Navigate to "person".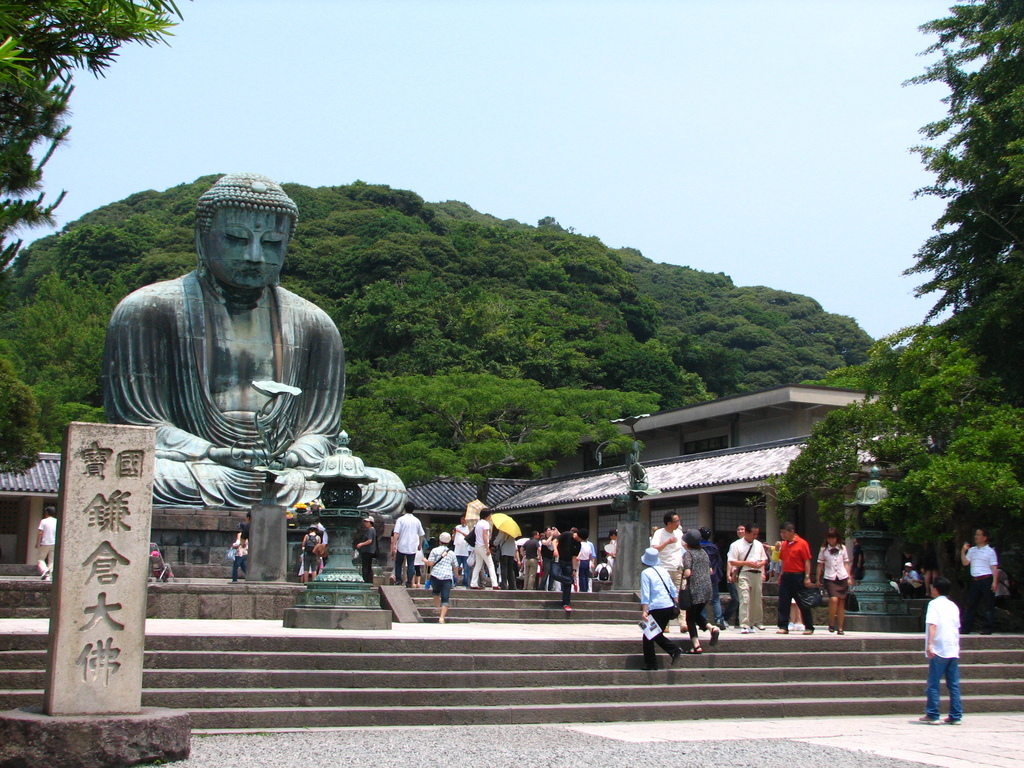
Navigation target: 36,506,52,578.
